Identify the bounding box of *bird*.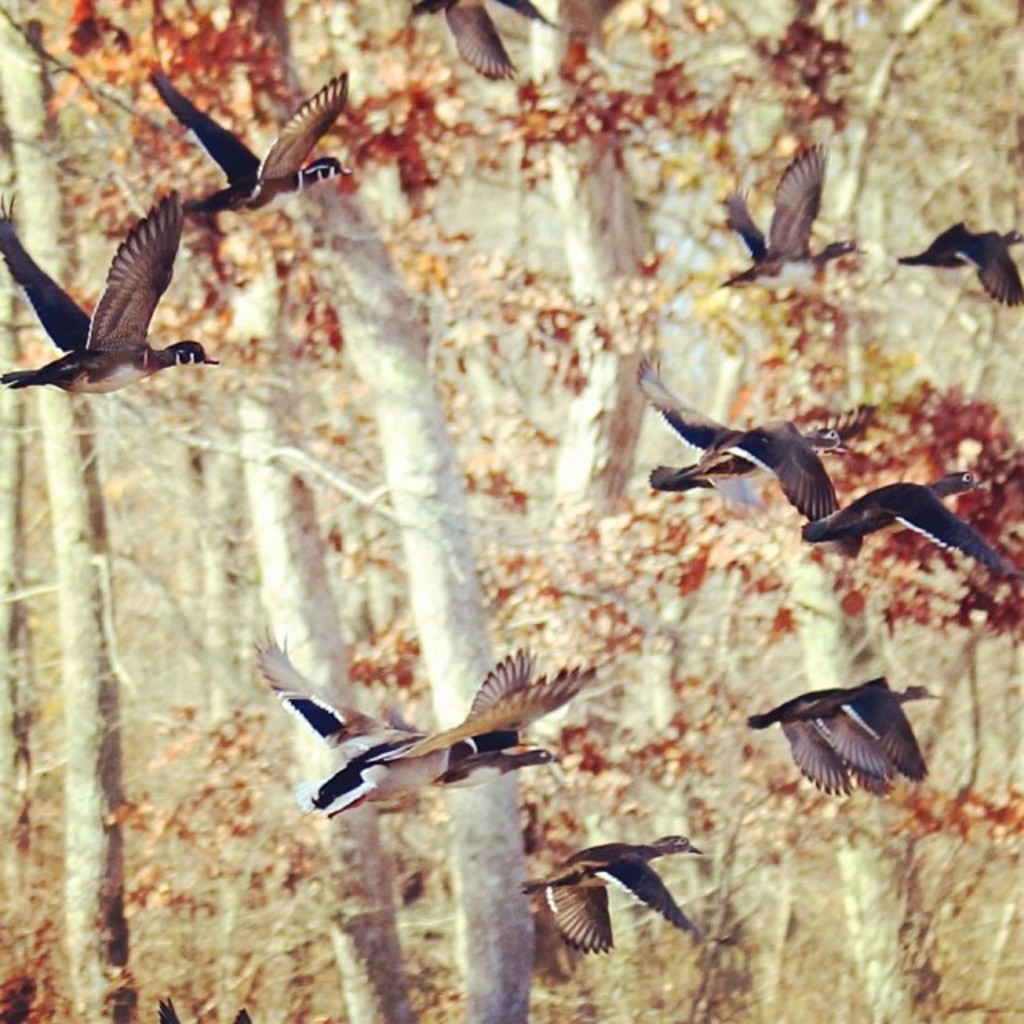
region(514, 837, 704, 958).
